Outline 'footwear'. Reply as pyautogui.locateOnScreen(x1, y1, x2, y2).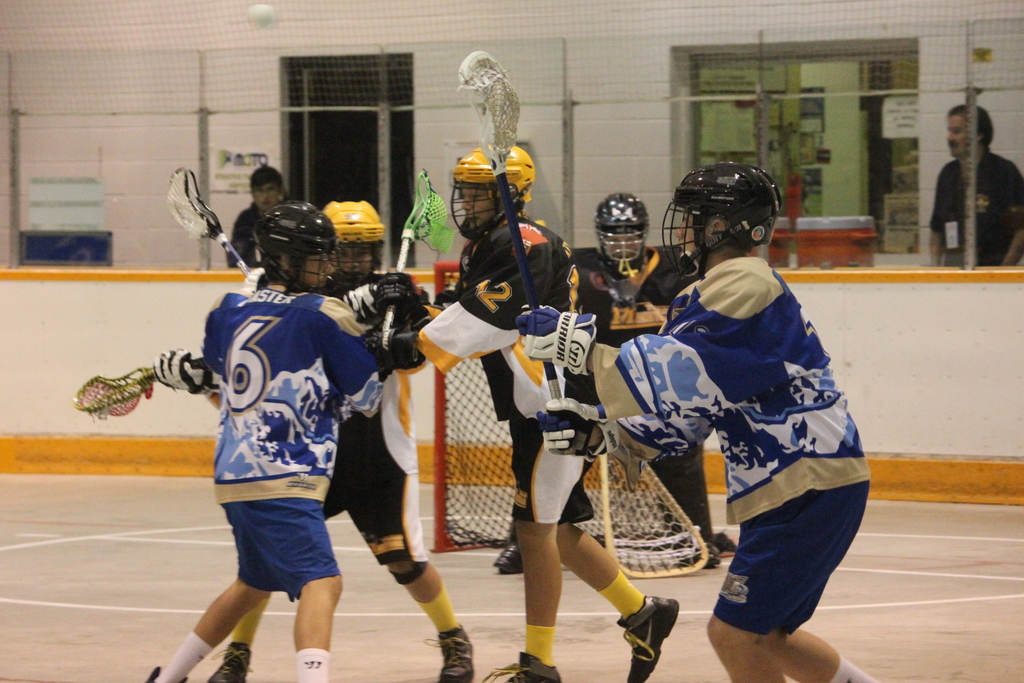
pyautogui.locateOnScreen(147, 662, 188, 682).
